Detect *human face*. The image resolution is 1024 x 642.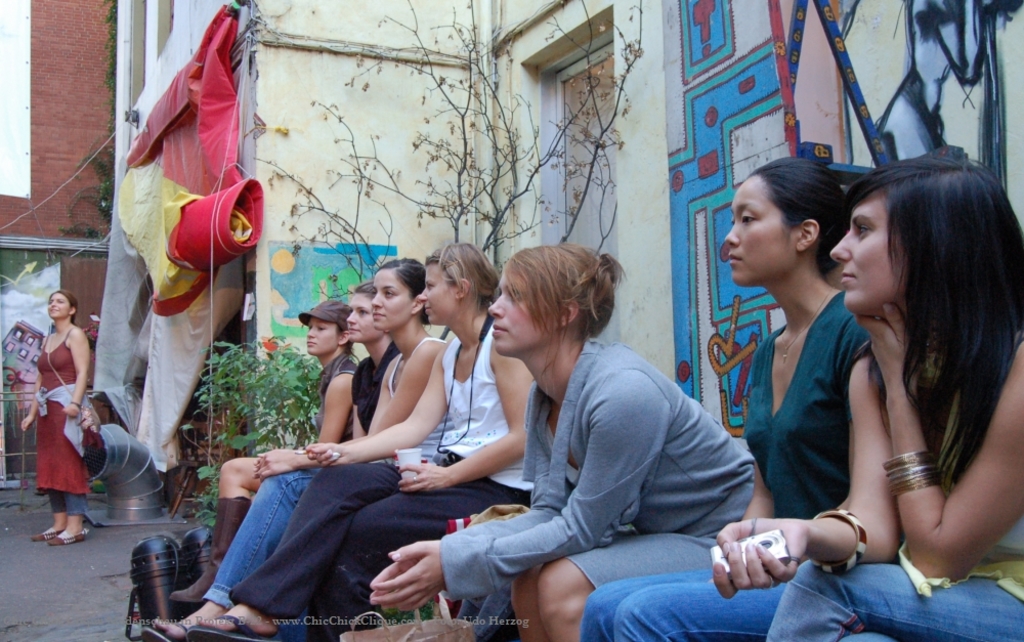
[x1=302, y1=315, x2=344, y2=355].
